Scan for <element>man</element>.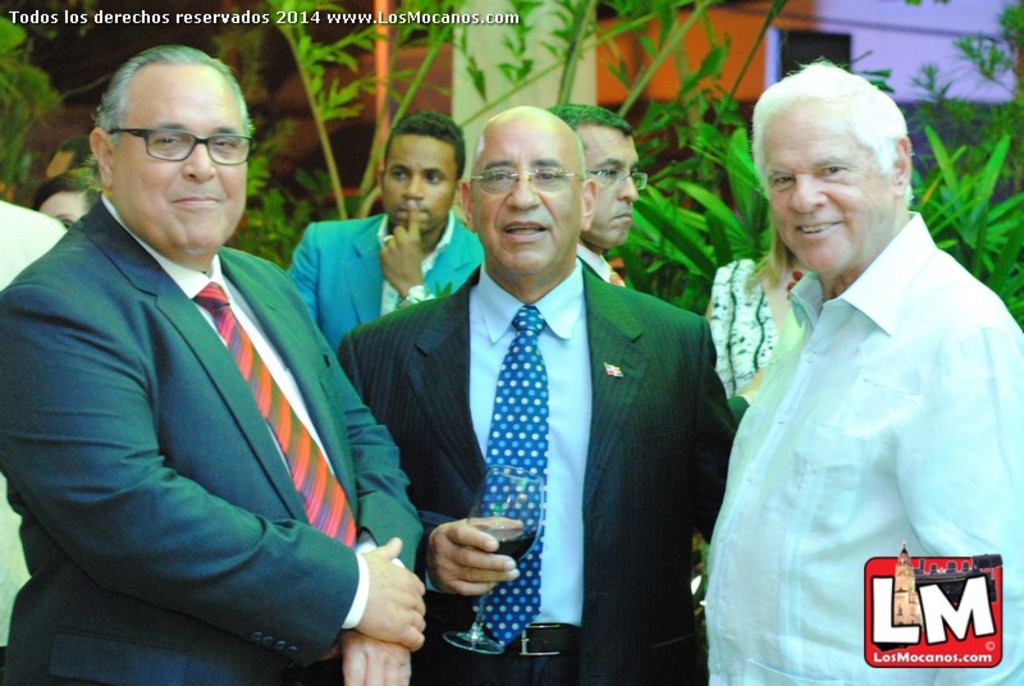
Scan result: 14:47:403:685.
